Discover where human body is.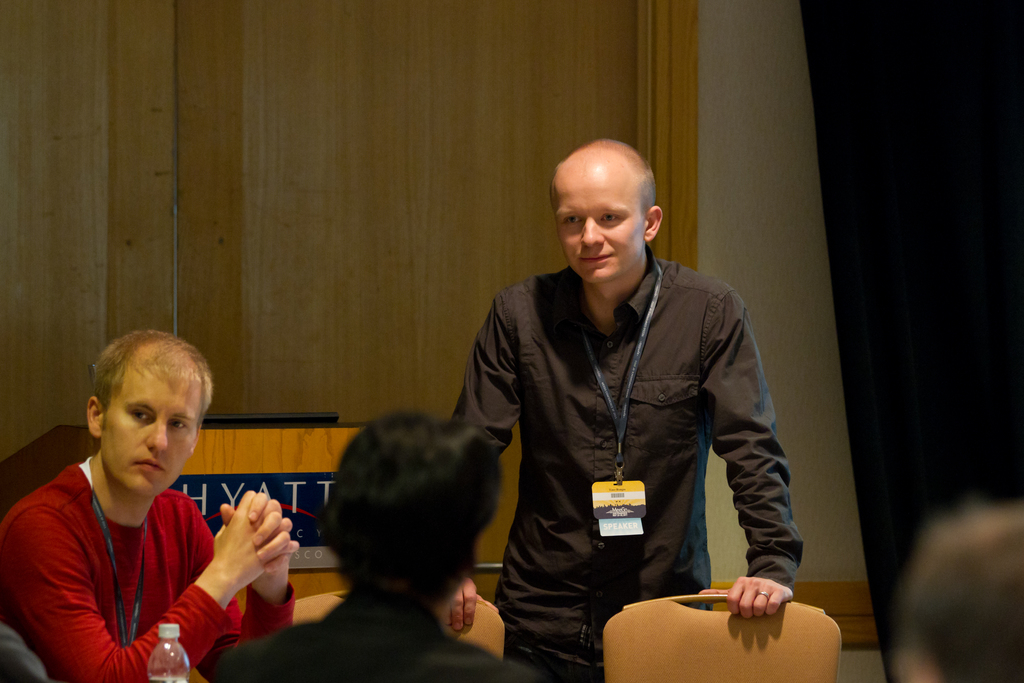
Discovered at BBox(230, 593, 510, 681).
